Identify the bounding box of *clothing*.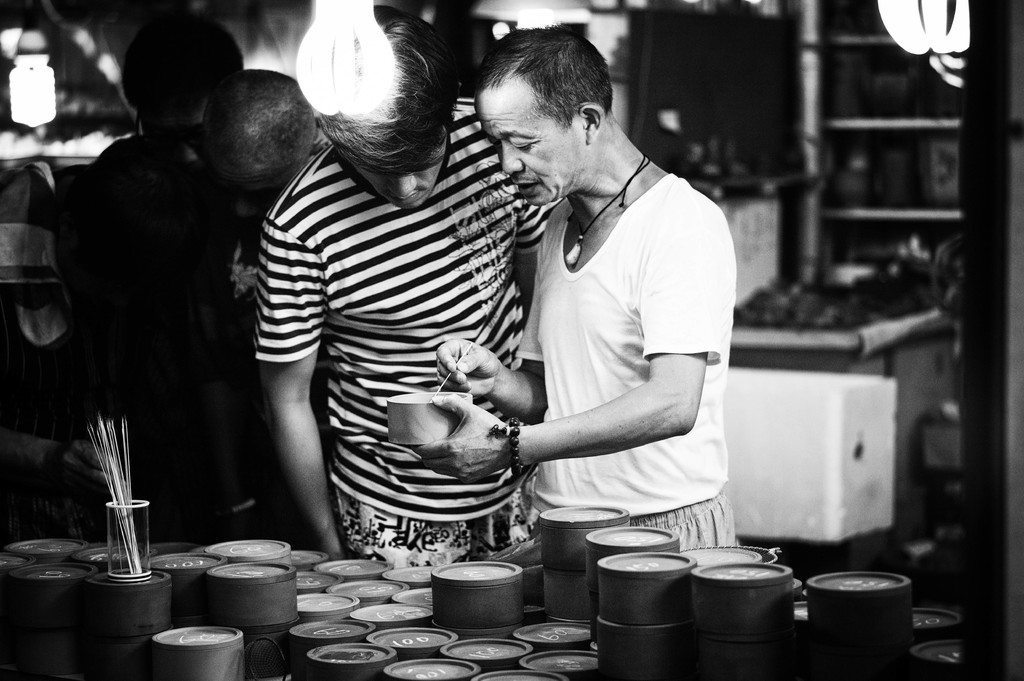
(left=254, top=100, right=559, bottom=567).
